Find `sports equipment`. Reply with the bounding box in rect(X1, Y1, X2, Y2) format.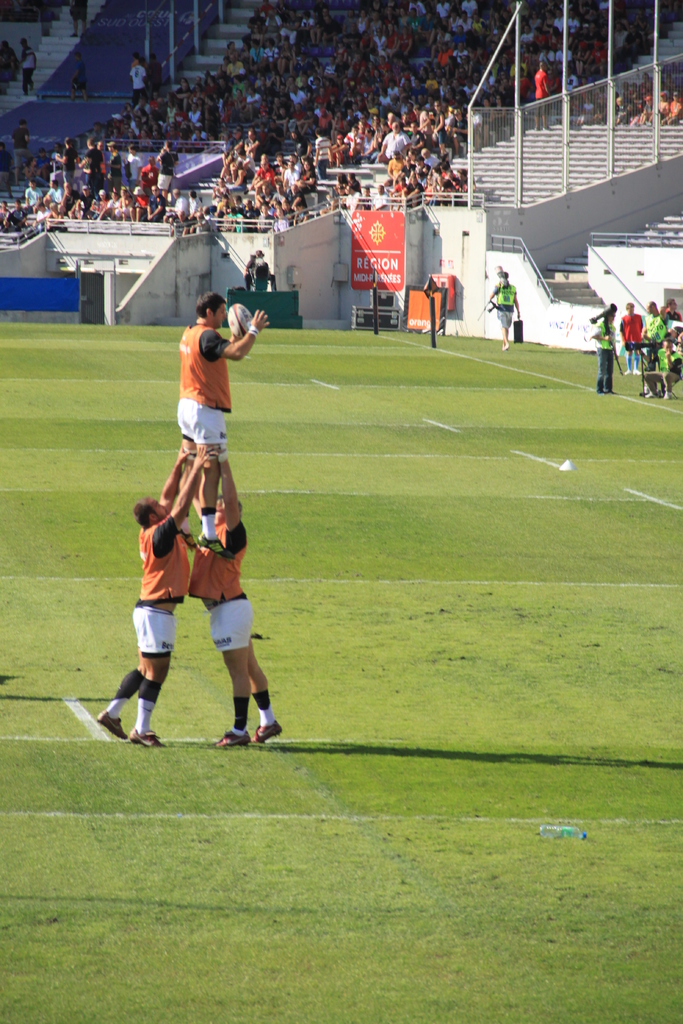
rect(129, 728, 164, 746).
